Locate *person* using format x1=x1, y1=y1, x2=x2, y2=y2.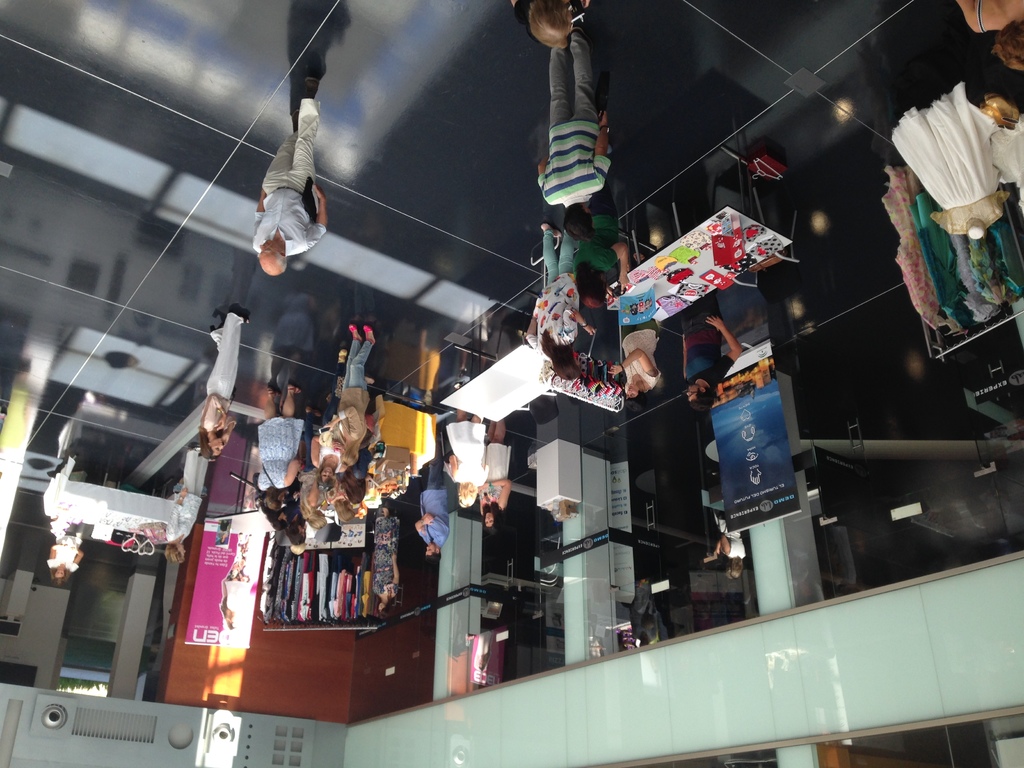
x1=194, y1=304, x2=252, y2=470.
